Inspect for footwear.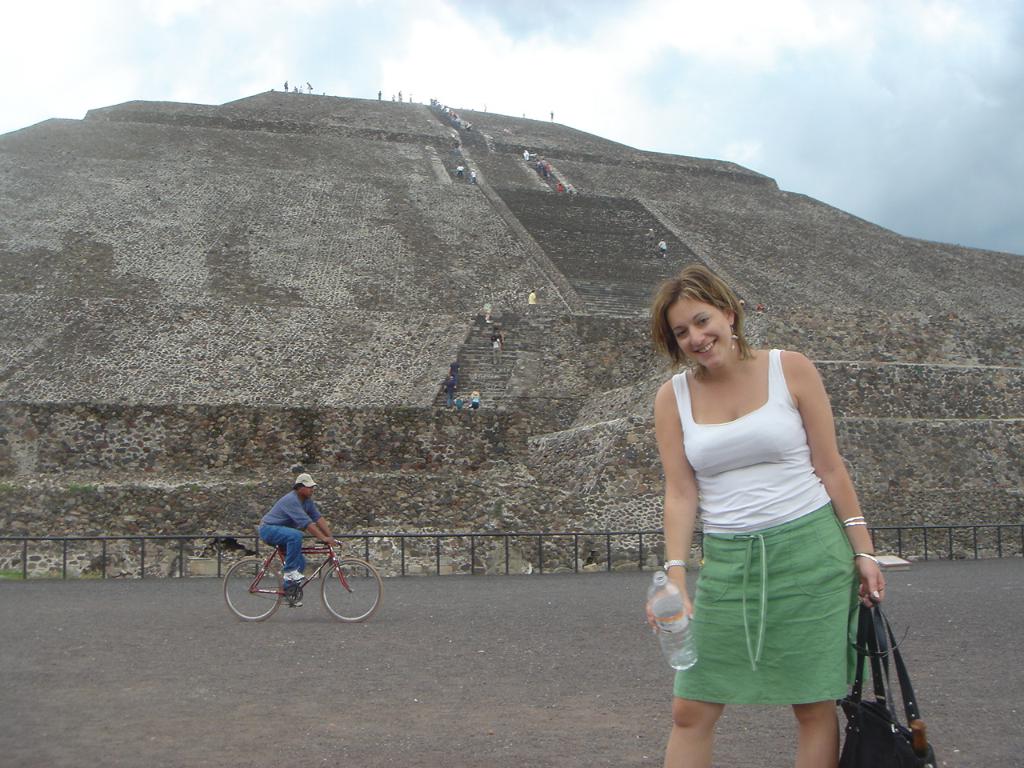
Inspection: bbox=[285, 600, 303, 608].
